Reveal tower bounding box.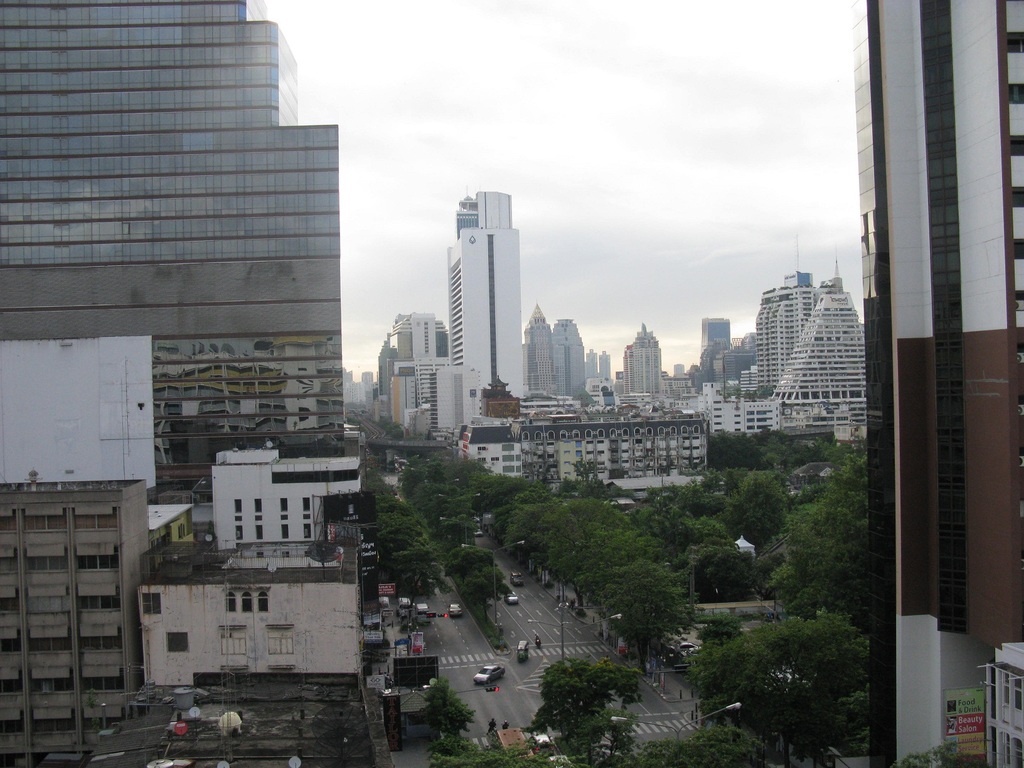
Revealed: (x1=698, y1=316, x2=734, y2=385).
